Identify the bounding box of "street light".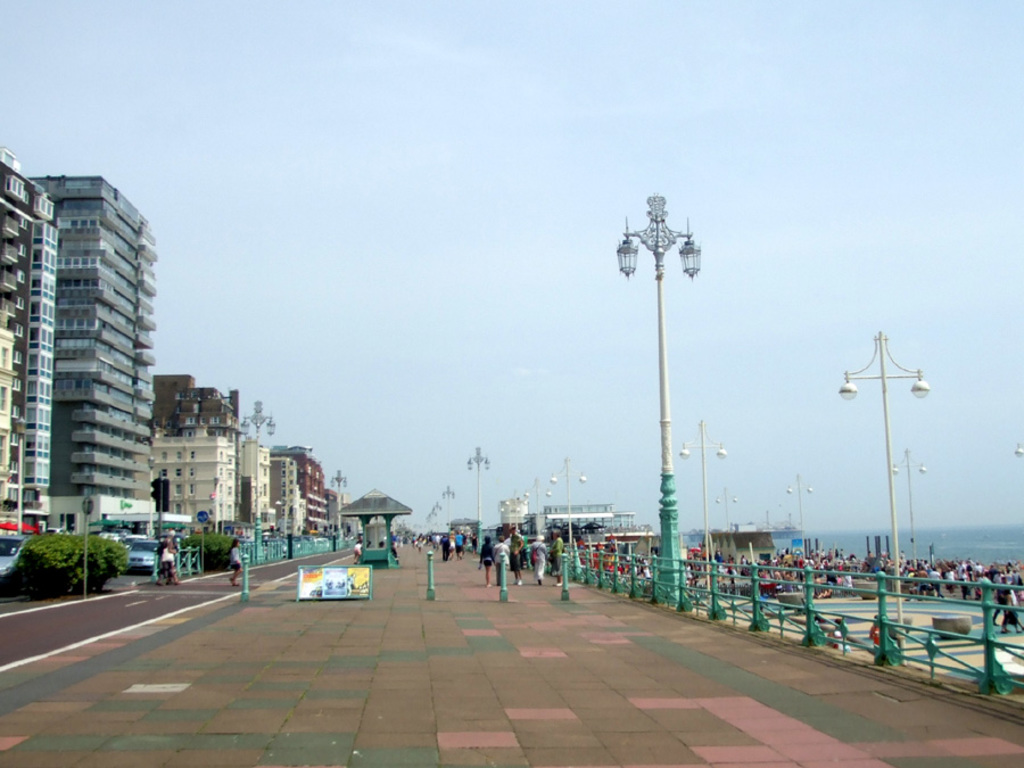
bbox=[1016, 444, 1023, 459].
